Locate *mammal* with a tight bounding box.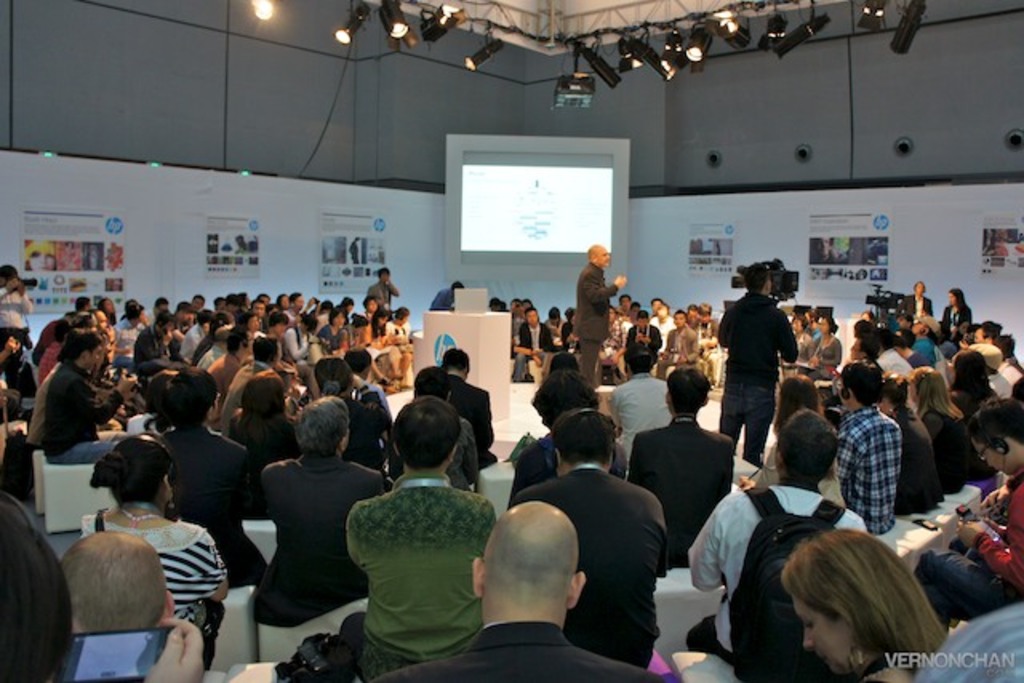
<region>722, 264, 813, 459</region>.
